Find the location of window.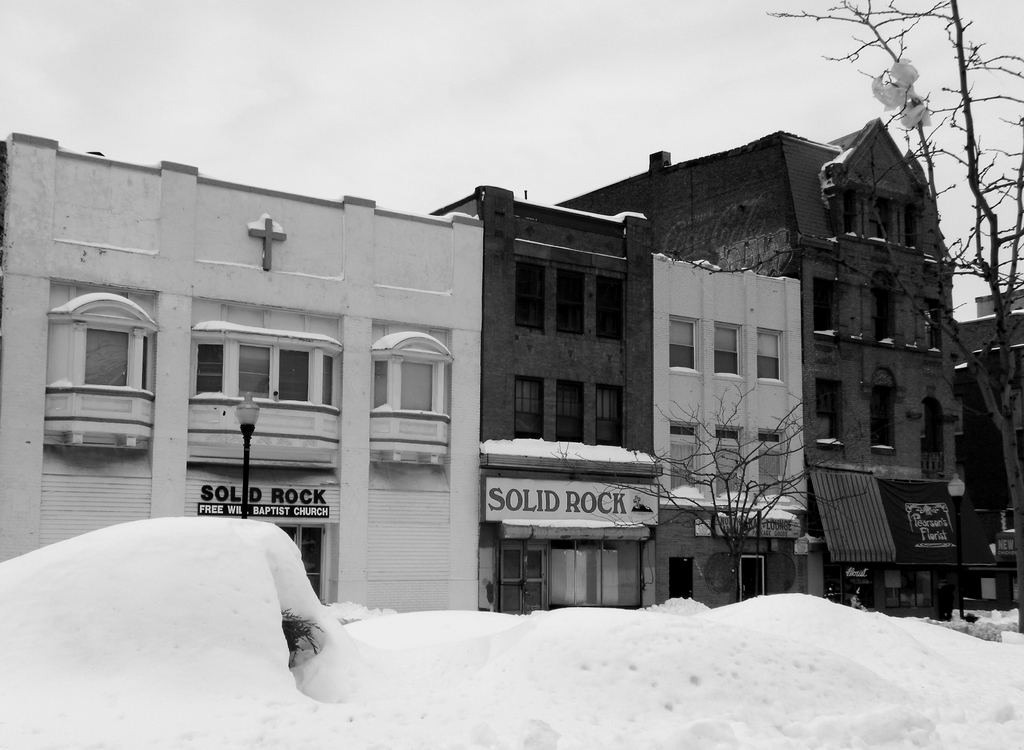
Location: x1=924, y1=302, x2=942, y2=353.
